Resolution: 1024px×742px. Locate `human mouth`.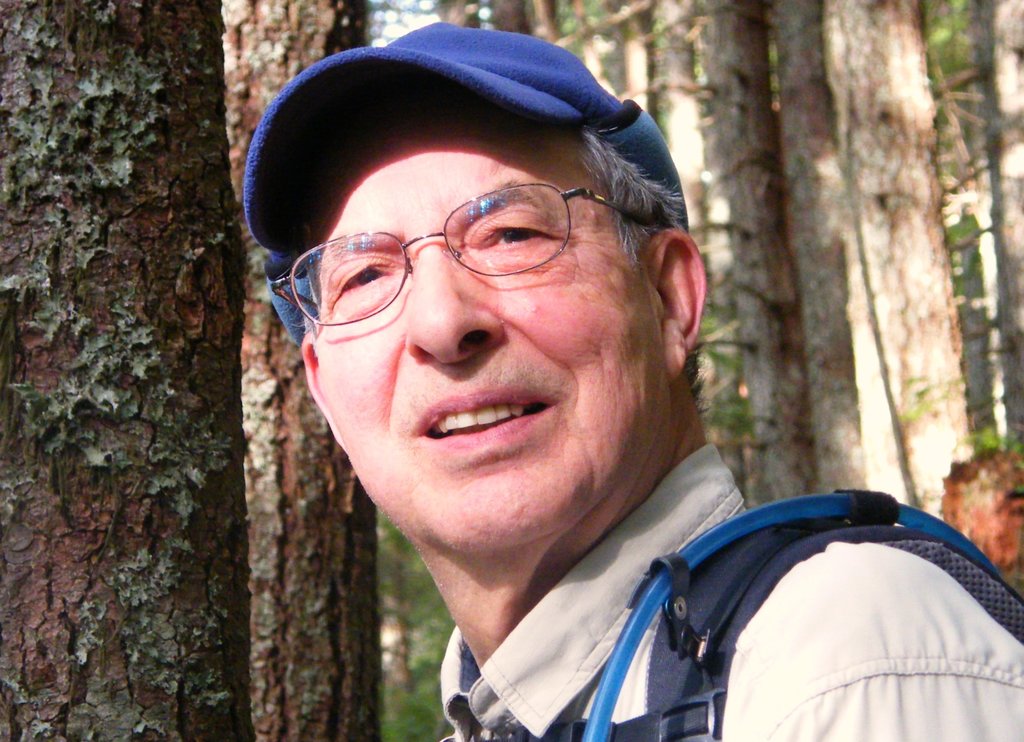
bbox=(409, 377, 569, 454).
